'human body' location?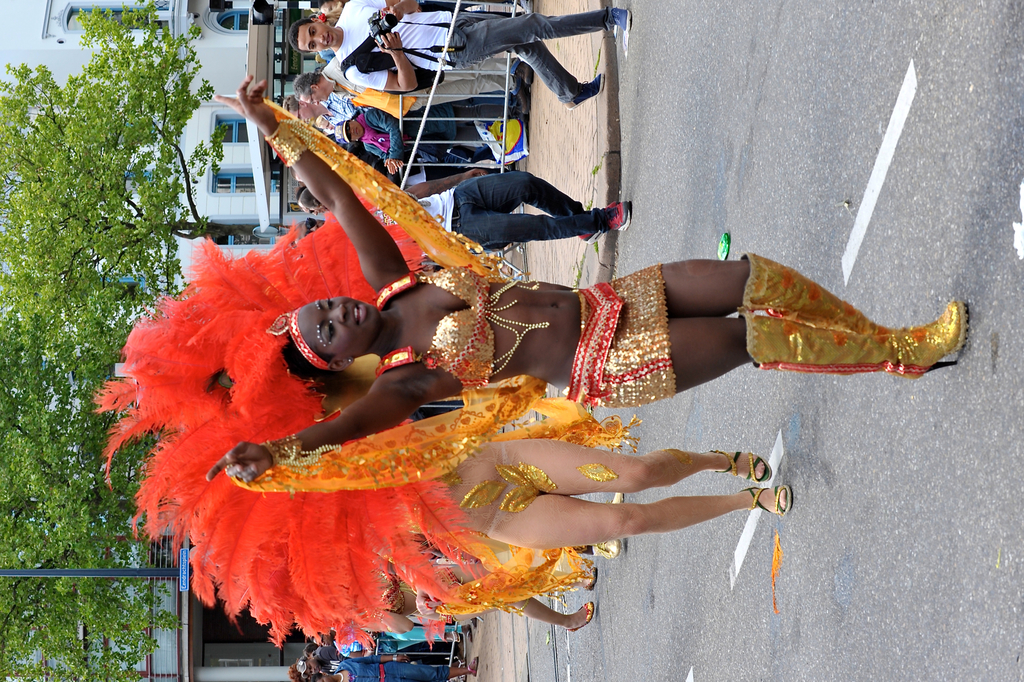
region(279, 651, 481, 681)
